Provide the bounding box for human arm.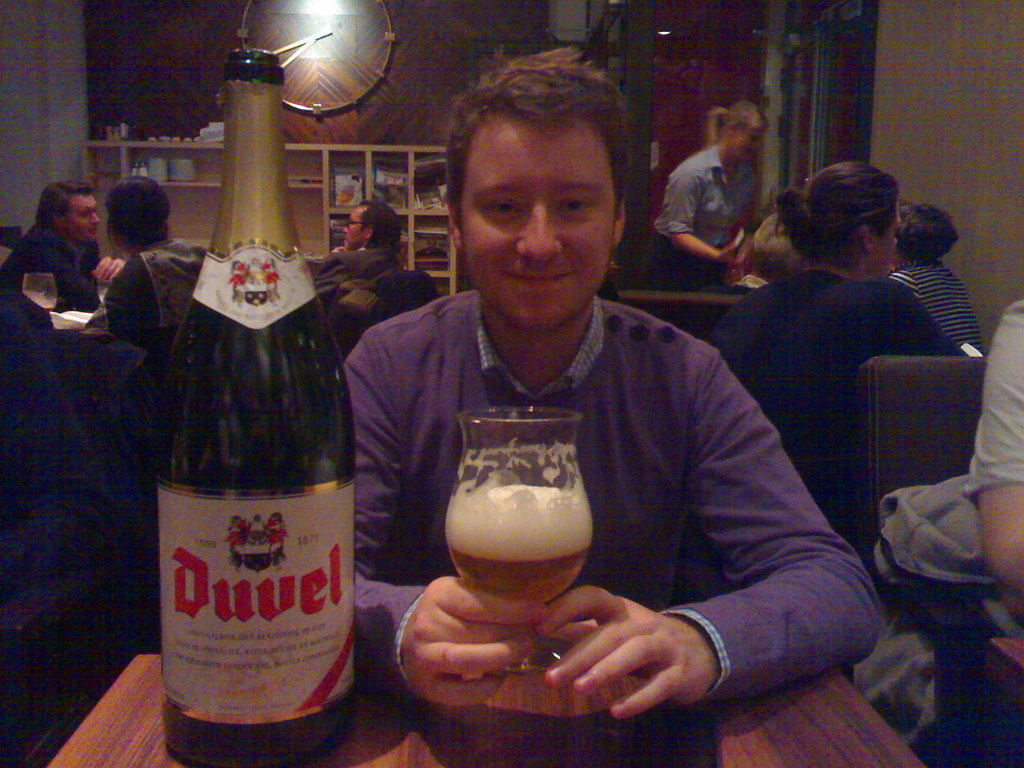
detection(893, 284, 967, 353).
